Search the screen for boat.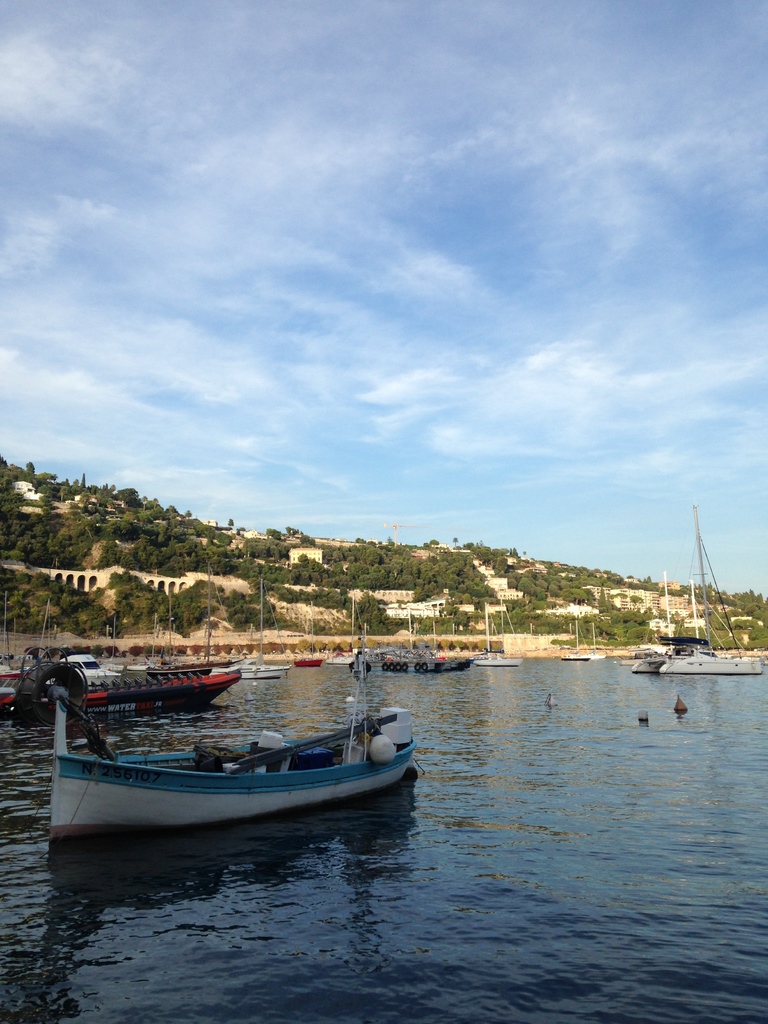
Found at BBox(590, 622, 607, 660).
